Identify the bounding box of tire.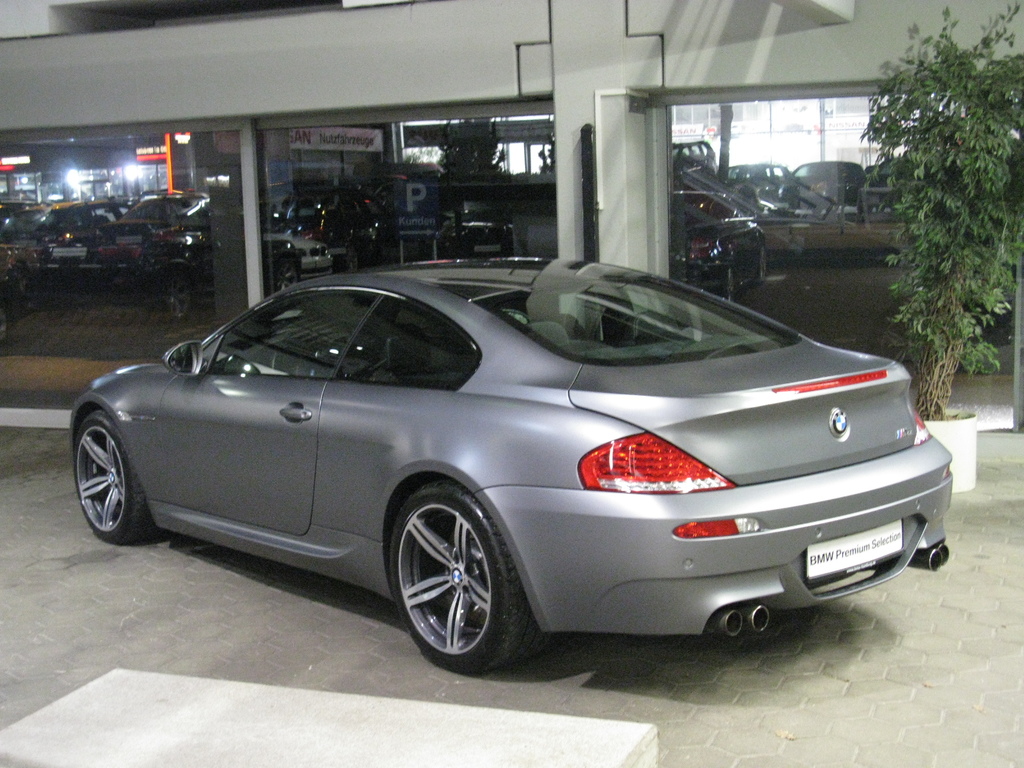
756,245,767,284.
